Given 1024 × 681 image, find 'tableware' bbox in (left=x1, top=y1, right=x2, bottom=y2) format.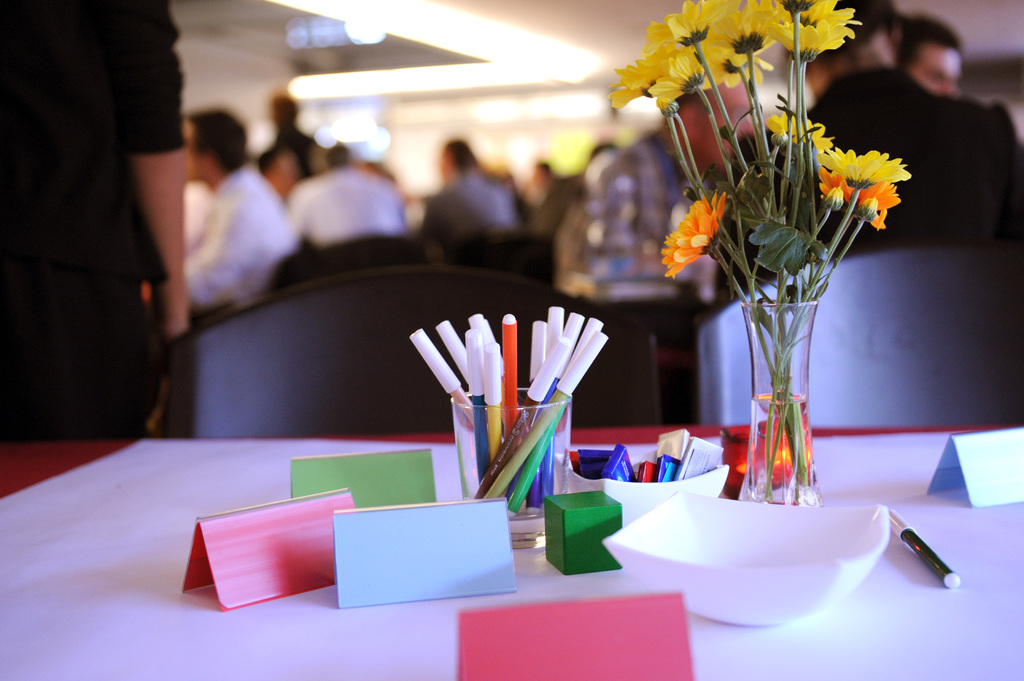
(left=550, top=437, right=729, bottom=524).
